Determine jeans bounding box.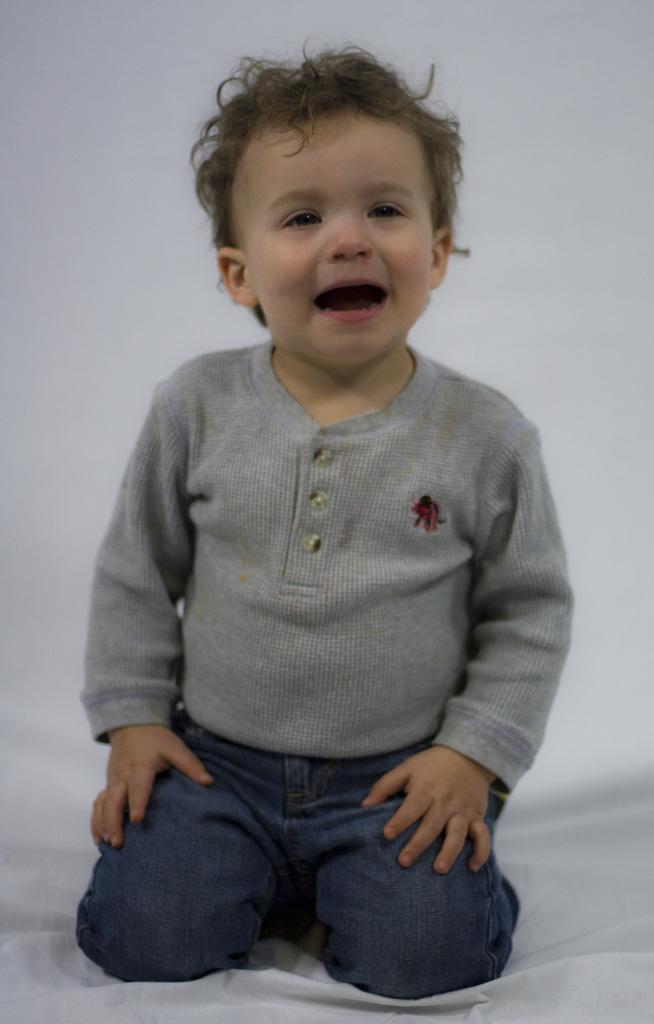
Determined: (90,712,501,979).
